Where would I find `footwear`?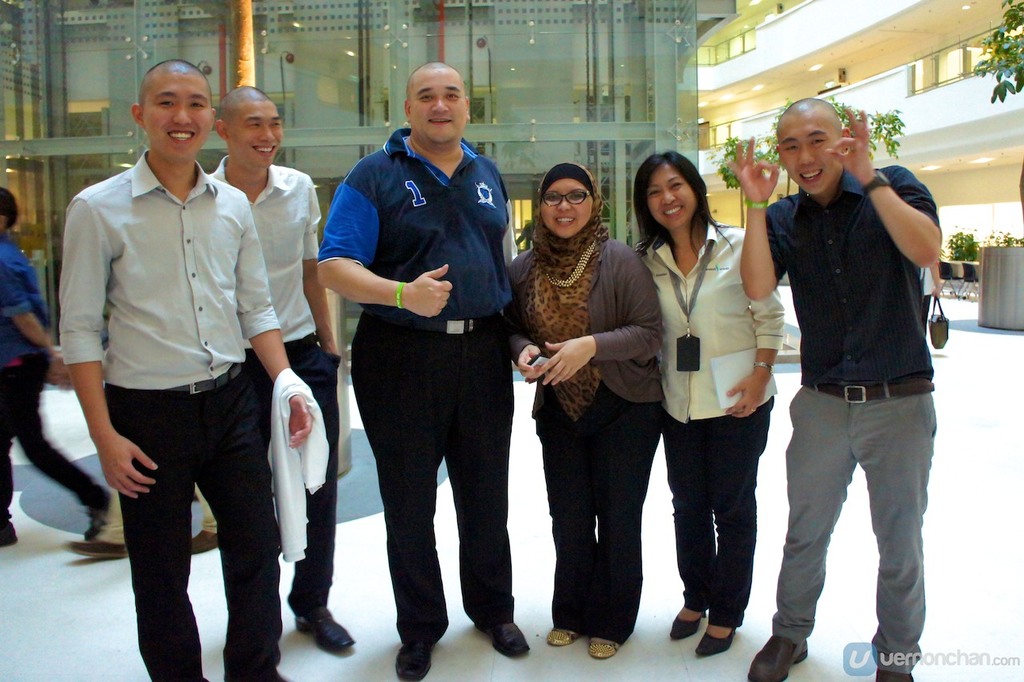
At 193/529/226/553.
